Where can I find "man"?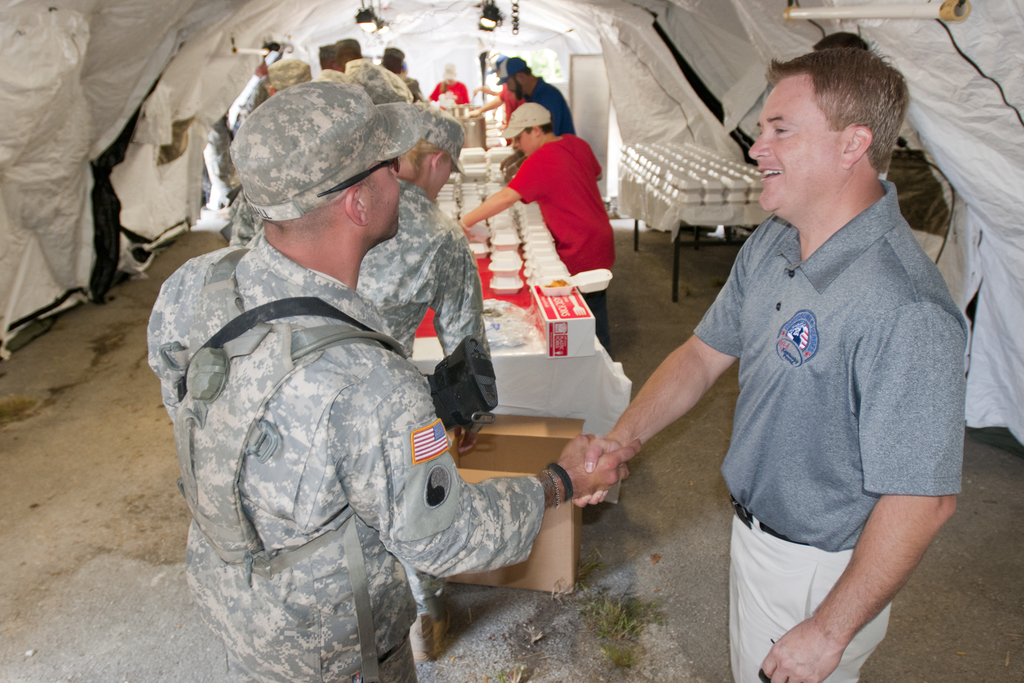
You can find it at Rect(496, 60, 574, 141).
